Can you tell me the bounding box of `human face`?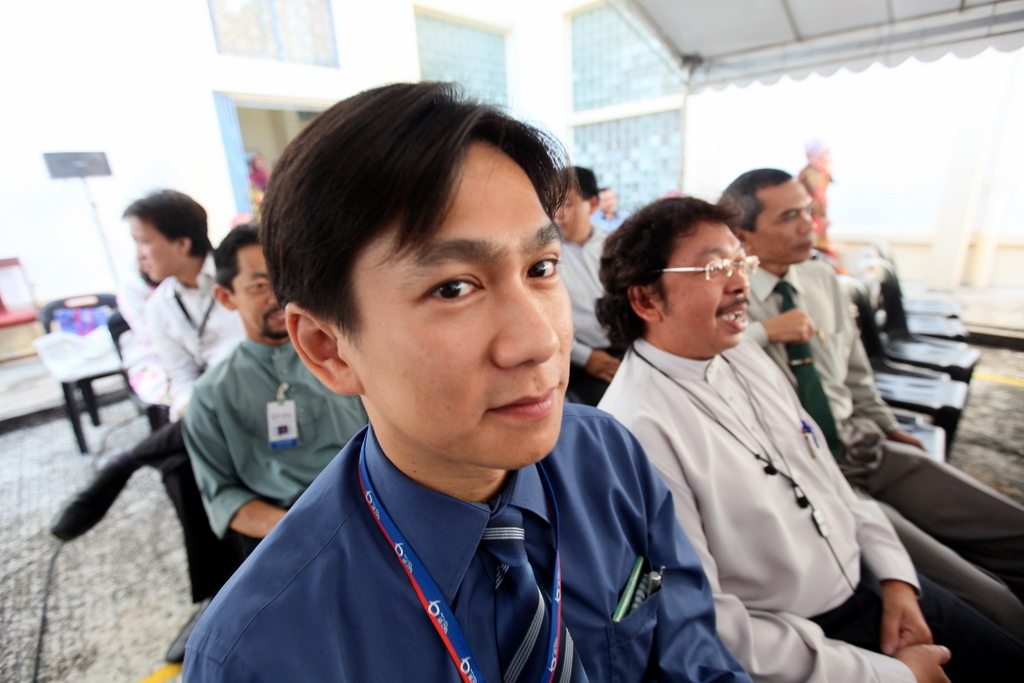
550 183 586 242.
